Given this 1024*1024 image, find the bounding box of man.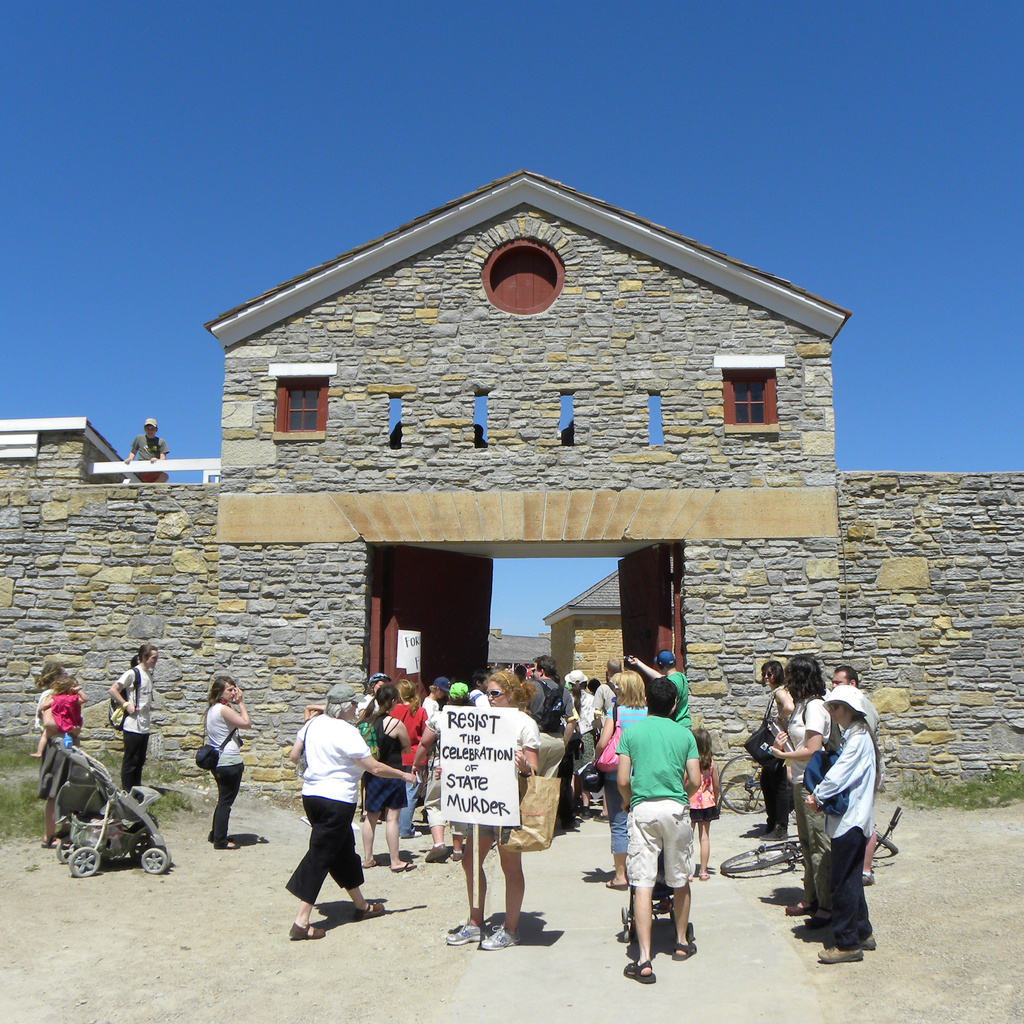
<box>632,644,698,743</box>.
